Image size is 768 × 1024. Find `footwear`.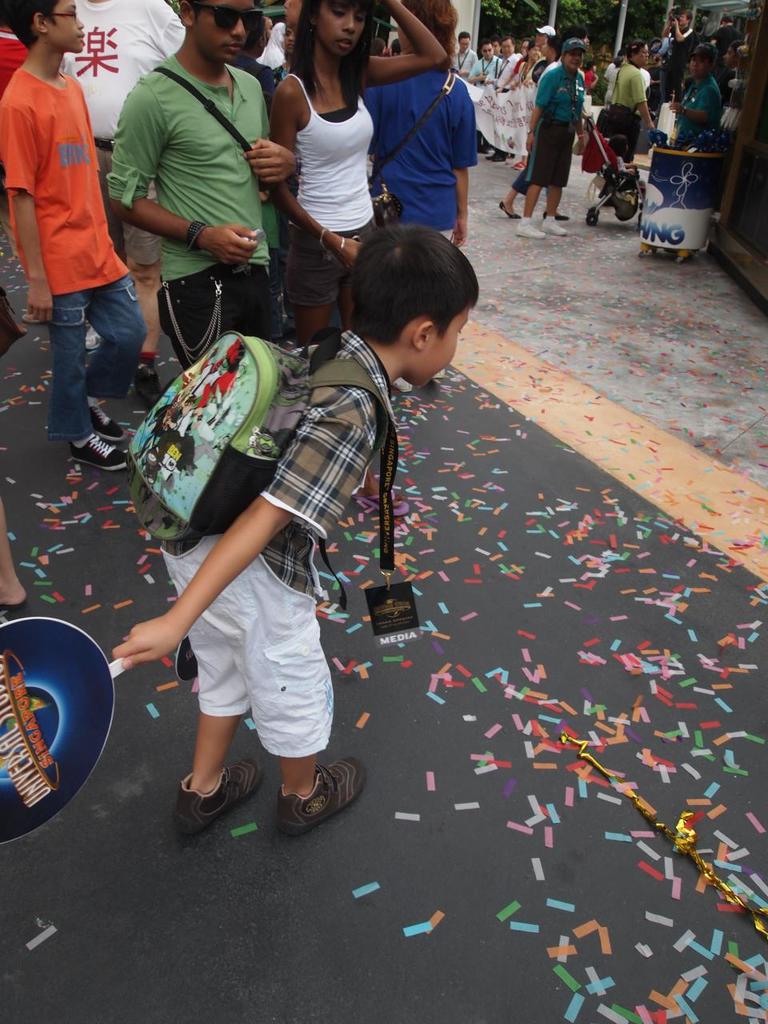
select_region(172, 763, 258, 841).
